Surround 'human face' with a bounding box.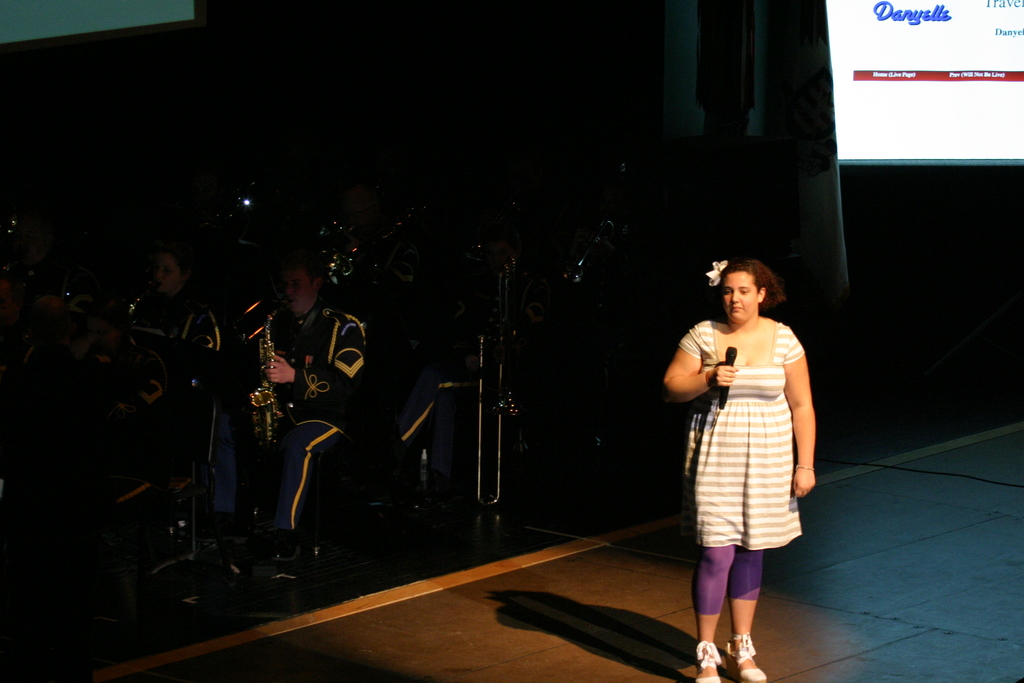
region(721, 270, 760, 325).
